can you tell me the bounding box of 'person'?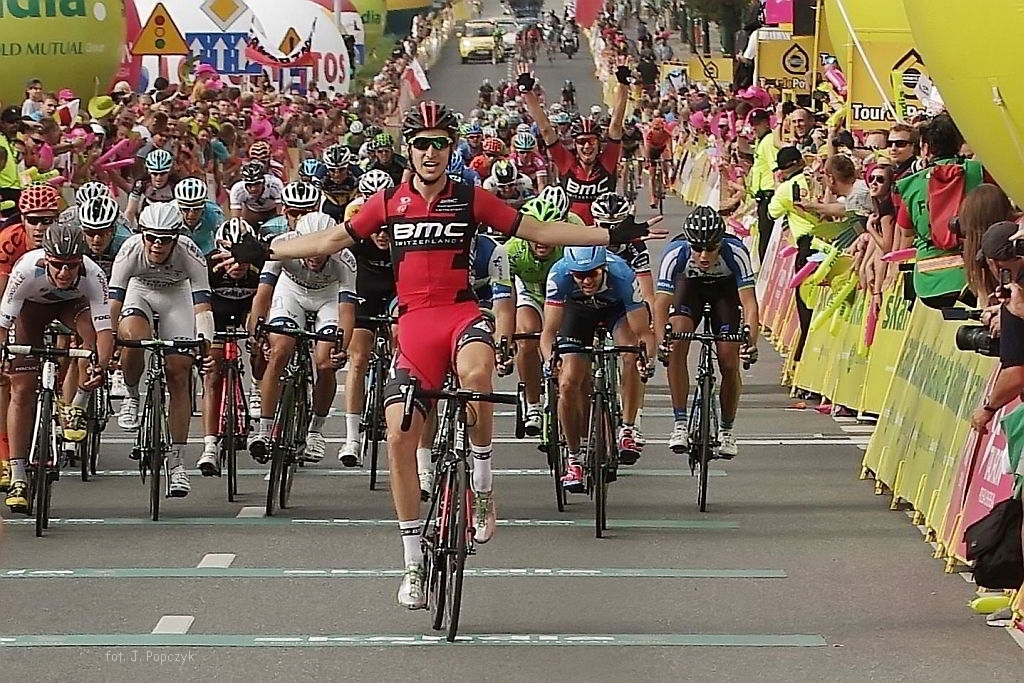
box(621, 113, 645, 195).
